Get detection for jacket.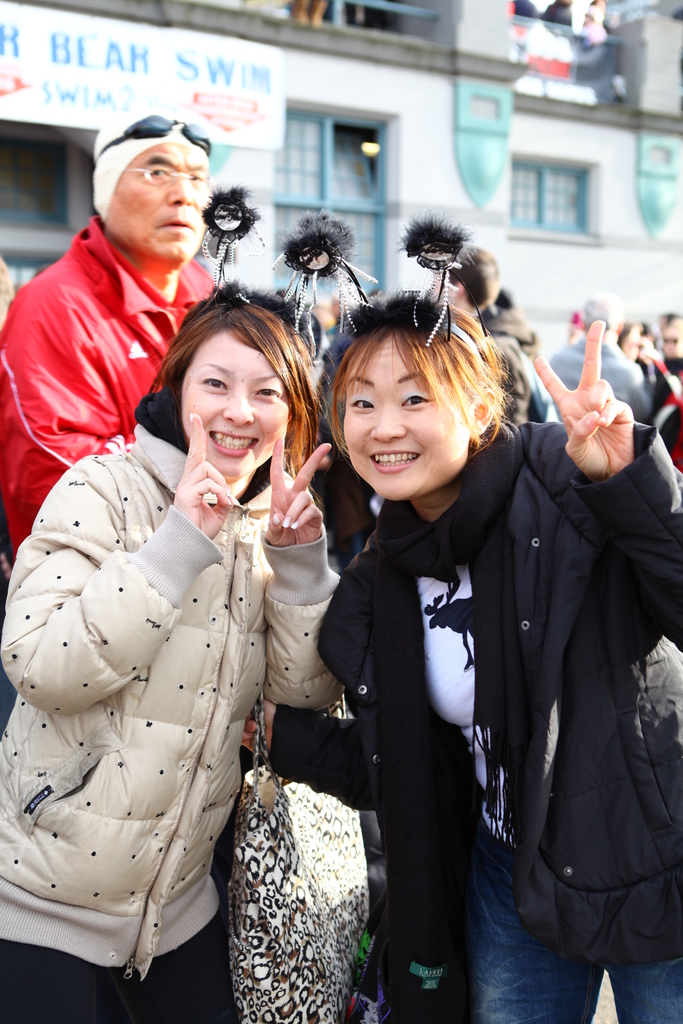
Detection: [236, 340, 643, 980].
